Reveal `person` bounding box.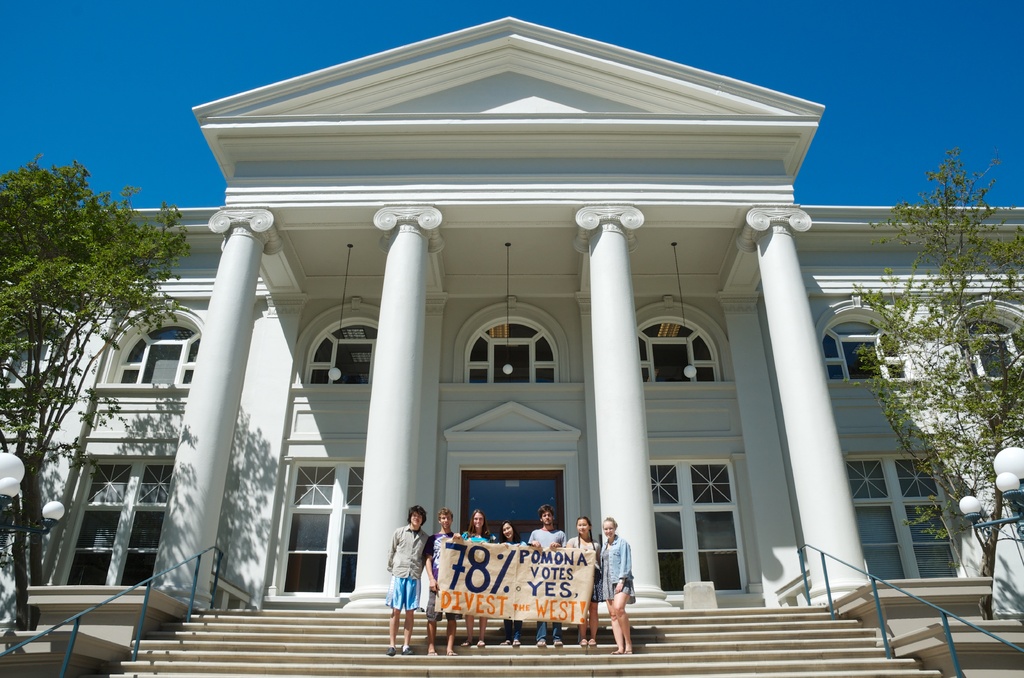
Revealed: [525,502,567,647].
